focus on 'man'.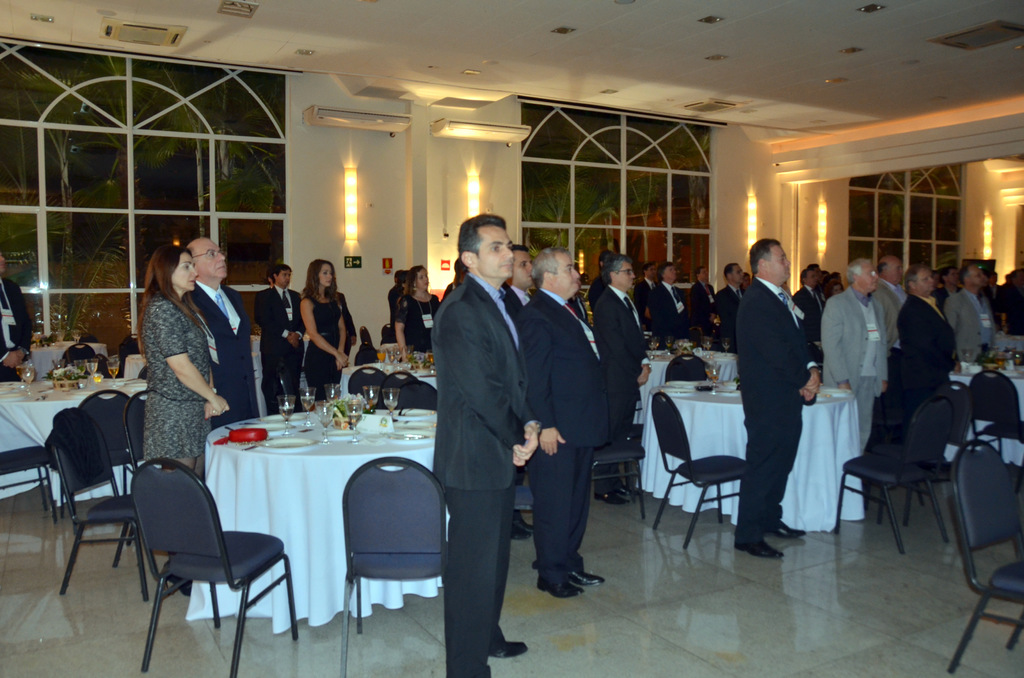
Focused at {"x1": 943, "y1": 262, "x2": 1000, "y2": 372}.
